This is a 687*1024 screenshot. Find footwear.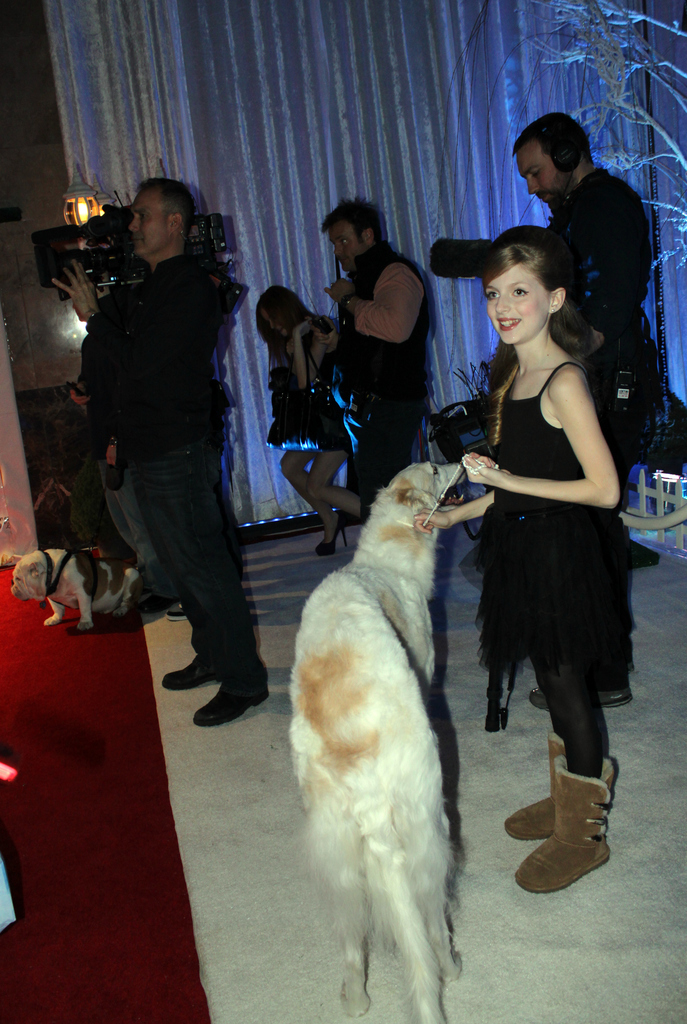
Bounding box: box=[524, 668, 636, 715].
